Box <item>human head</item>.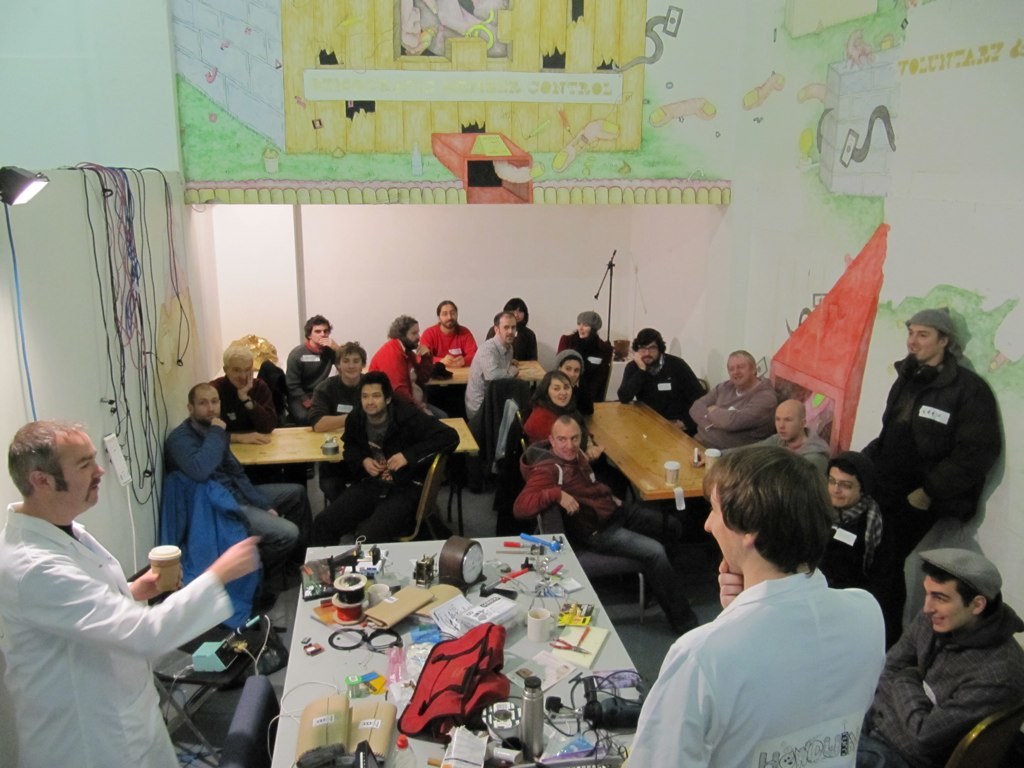
920, 553, 994, 629.
